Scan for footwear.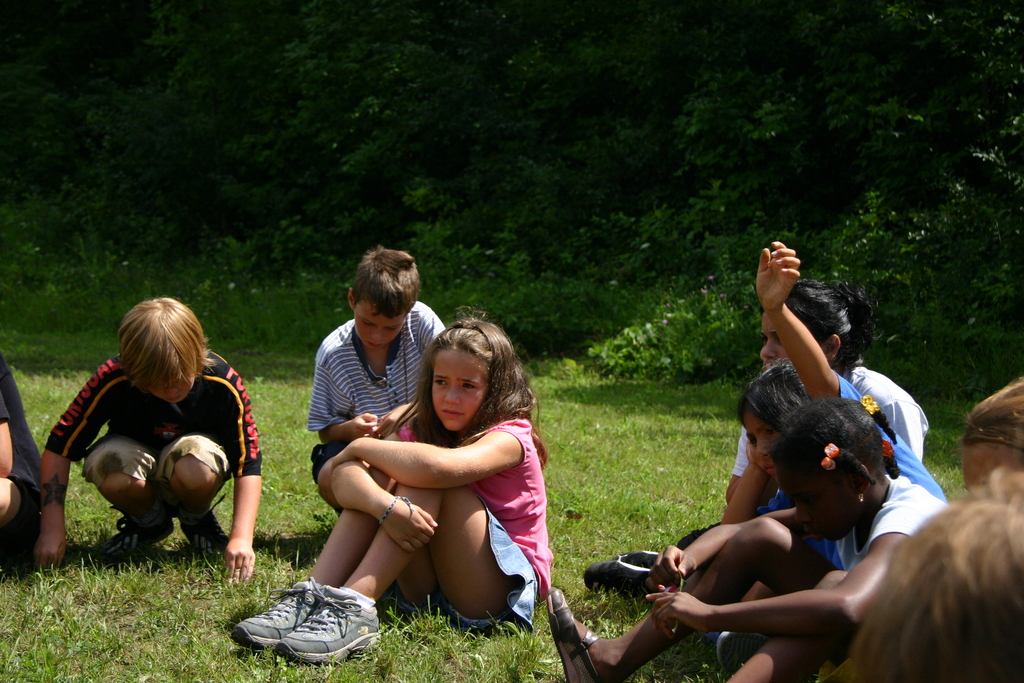
Scan result: {"left": 716, "top": 632, "right": 772, "bottom": 675}.
